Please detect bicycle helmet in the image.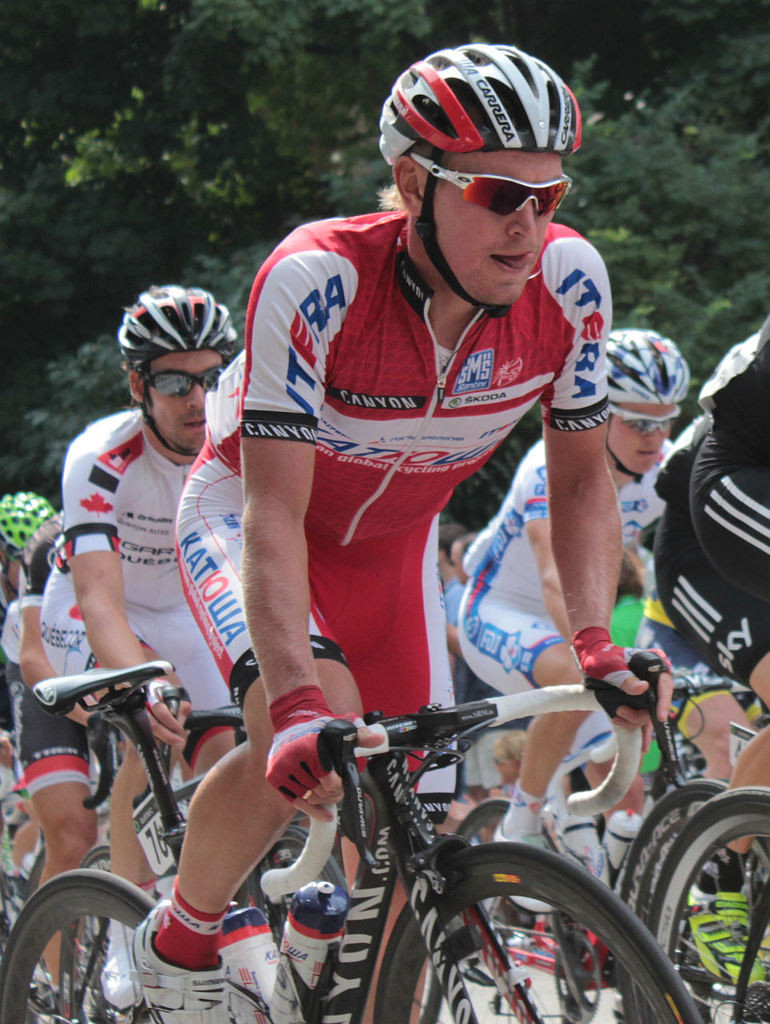
{"left": 604, "top": 330, "right": 688, "bottom": 405}.
